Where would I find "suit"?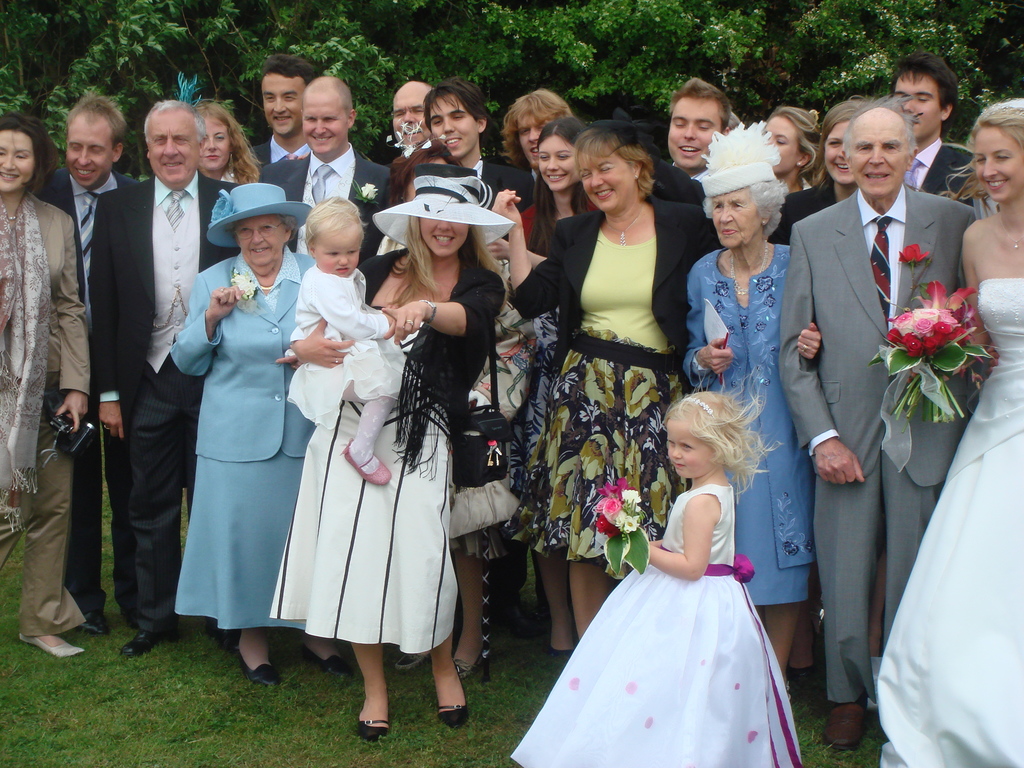
At <region>794, 75, 958, 739</region>.
